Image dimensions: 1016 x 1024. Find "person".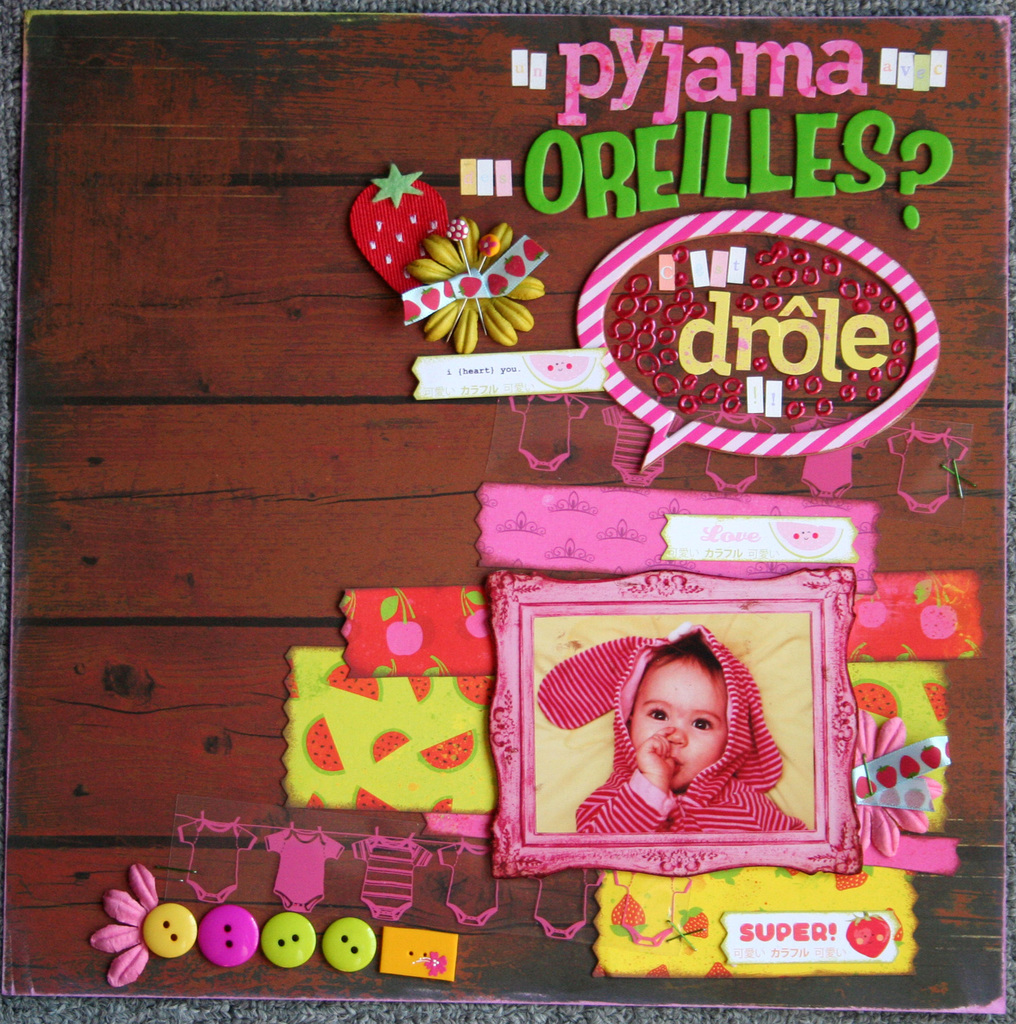
crop(534, 626, 815, 831).
